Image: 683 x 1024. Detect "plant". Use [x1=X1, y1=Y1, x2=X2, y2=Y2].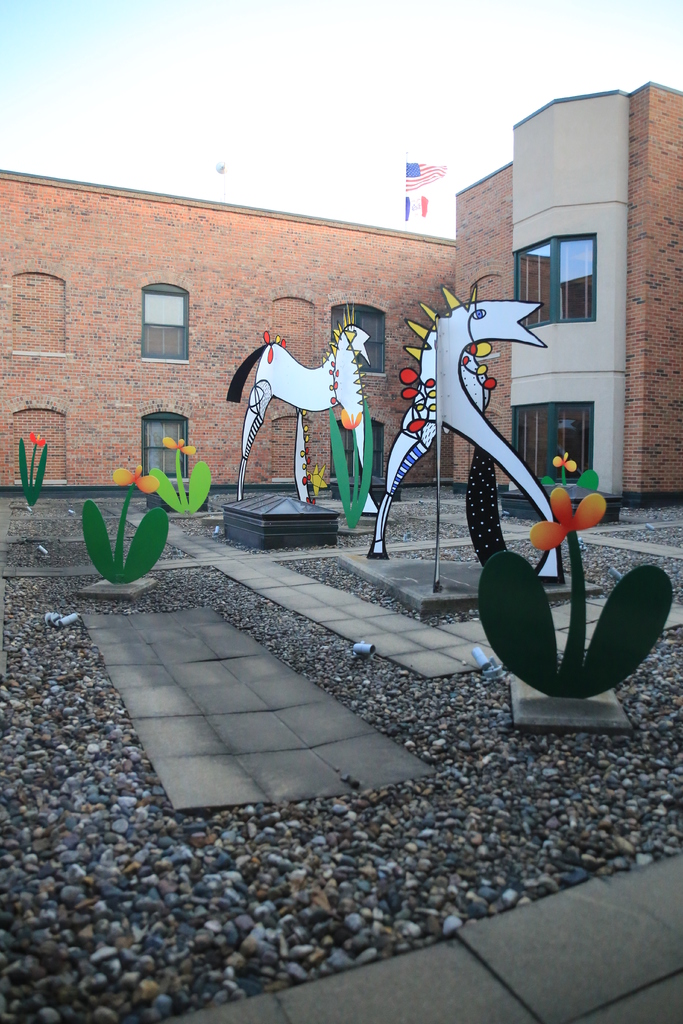
[x1=325, y1=399, x2=370, y2=532].
